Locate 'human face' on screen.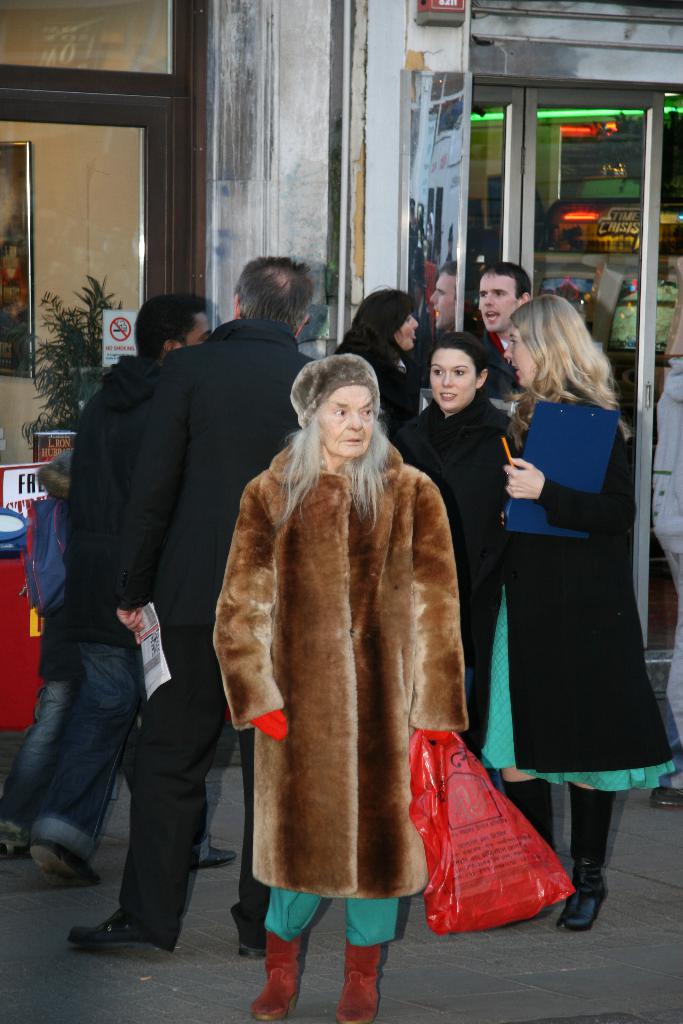
On screen at pyautogui.locateOnScreen(426, 349, 475, 405).
